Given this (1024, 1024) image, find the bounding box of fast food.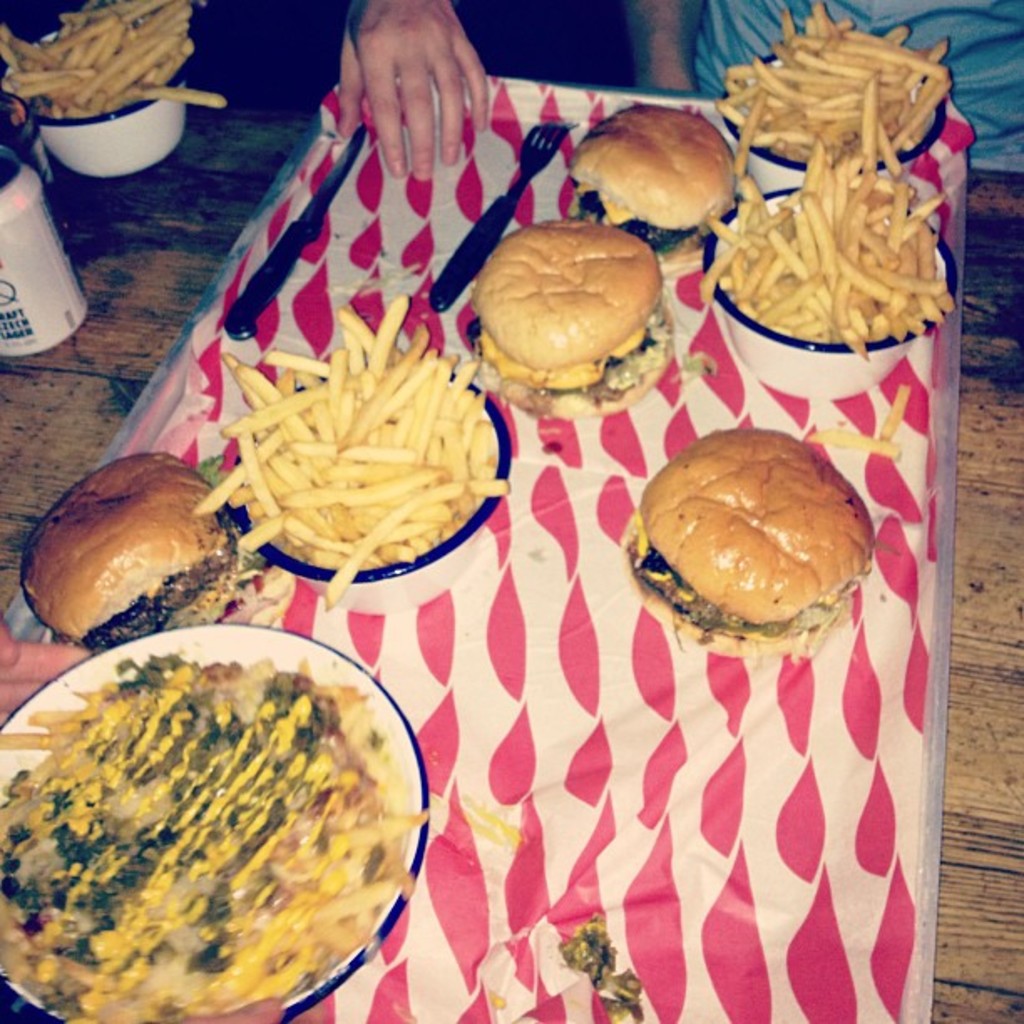
<bbox>643, 418, 870, 653</bbox>.
